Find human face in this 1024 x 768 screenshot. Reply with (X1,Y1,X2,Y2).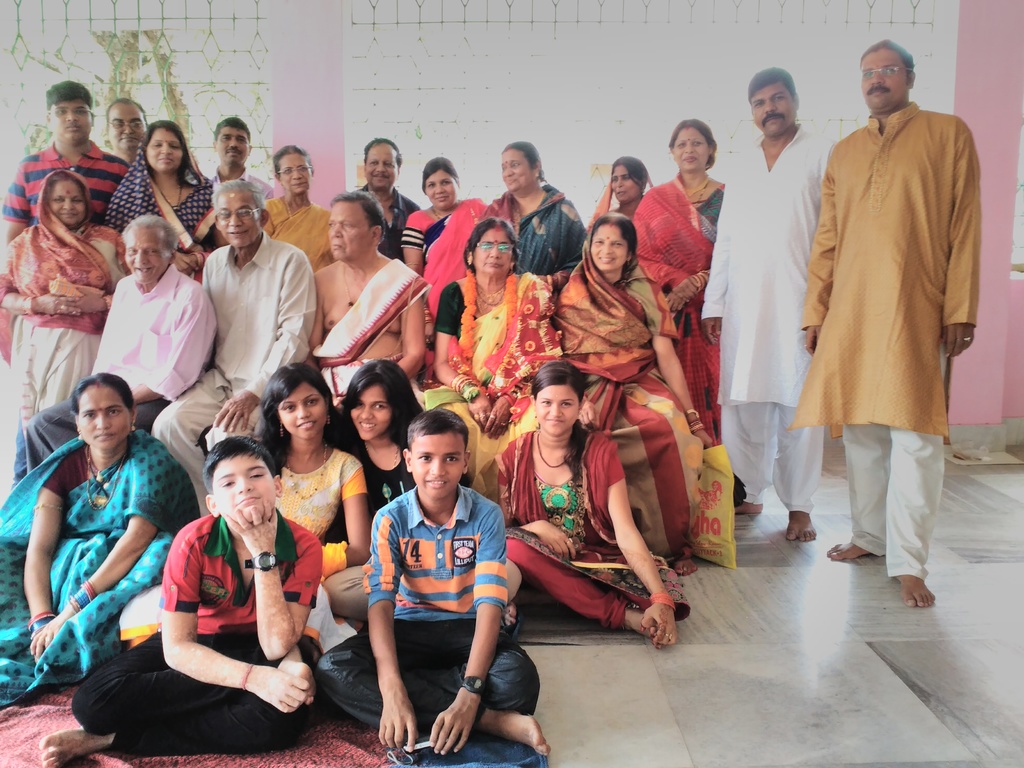
(212,460,274,525).
